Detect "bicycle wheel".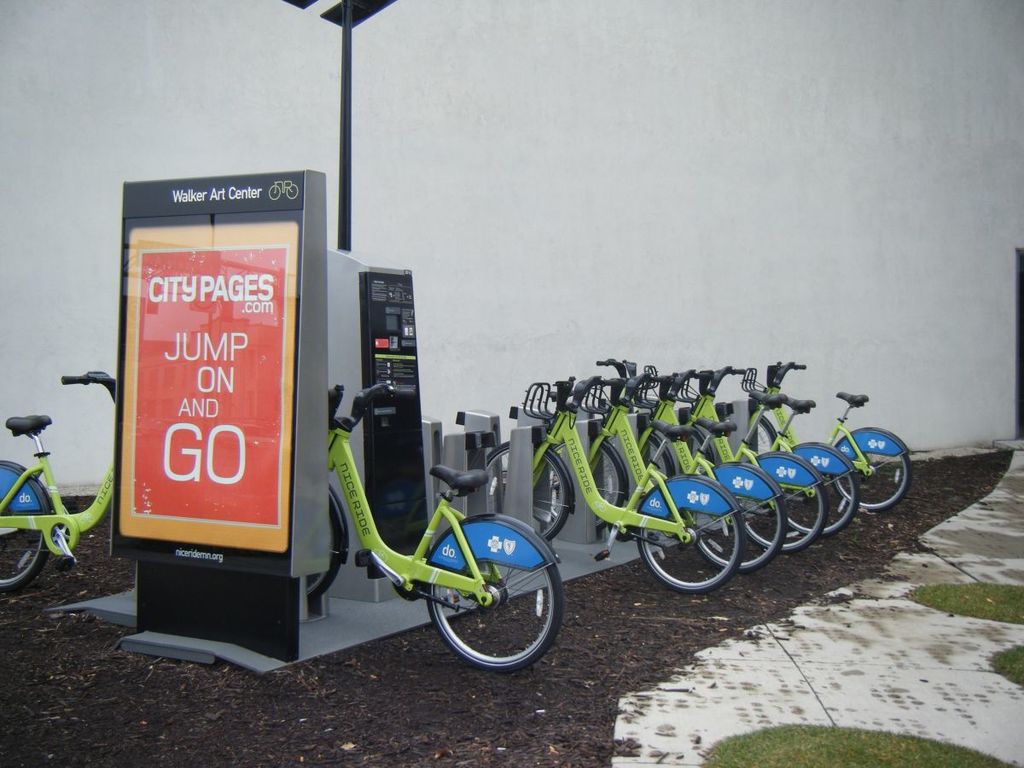
Detected at bbox=[305, 509, 339, 608].
